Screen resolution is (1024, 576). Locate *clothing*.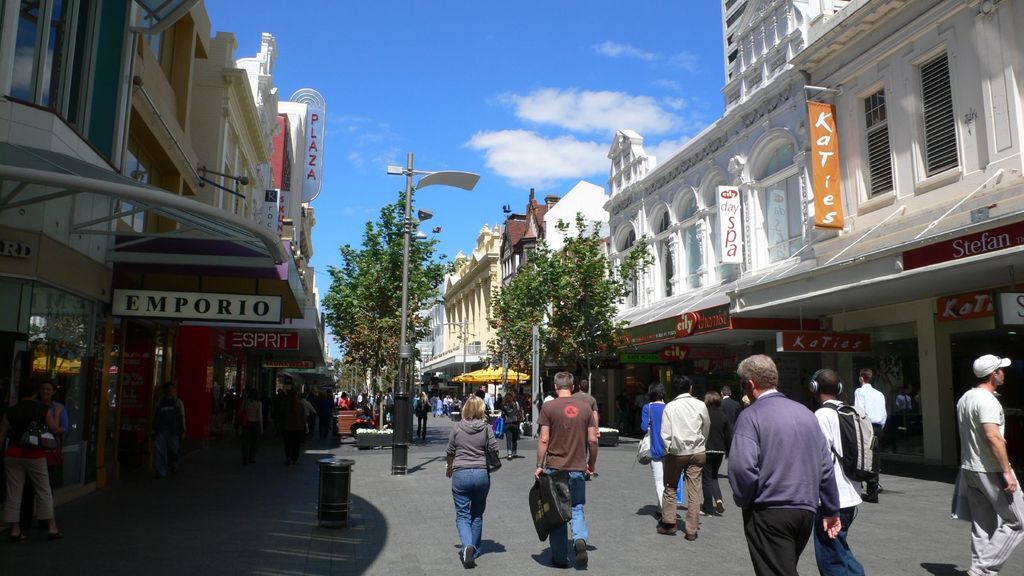
select_region(443, 415, 498, 559).
